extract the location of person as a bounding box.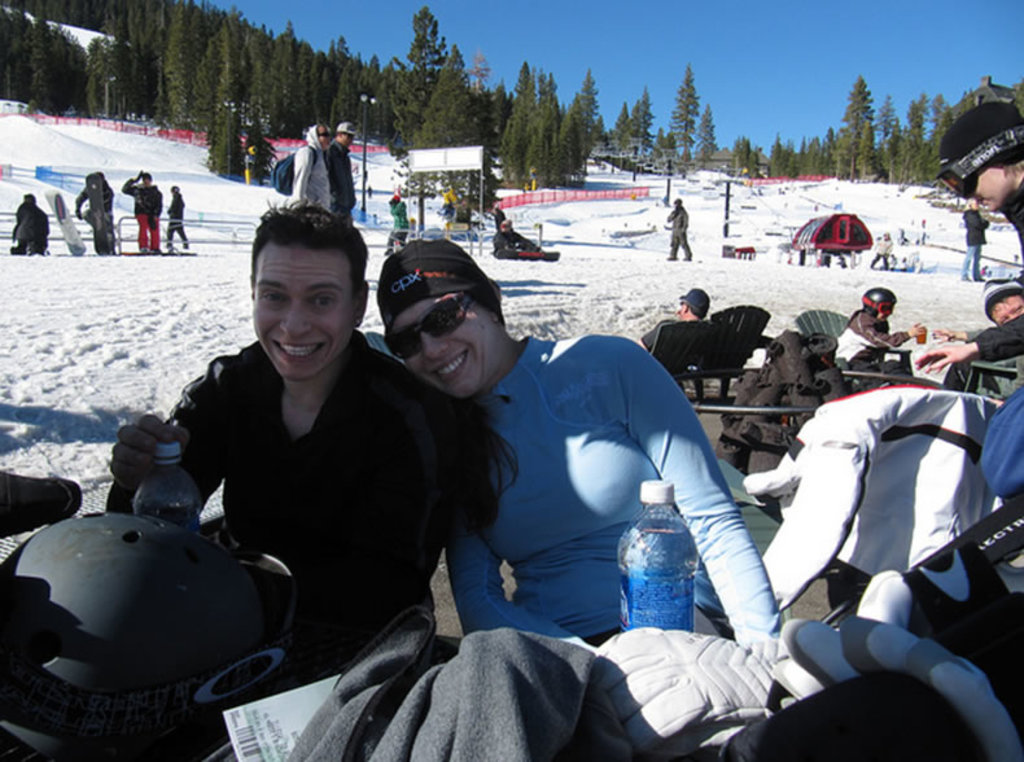
<region>166, 180, 188, 251</region>.
